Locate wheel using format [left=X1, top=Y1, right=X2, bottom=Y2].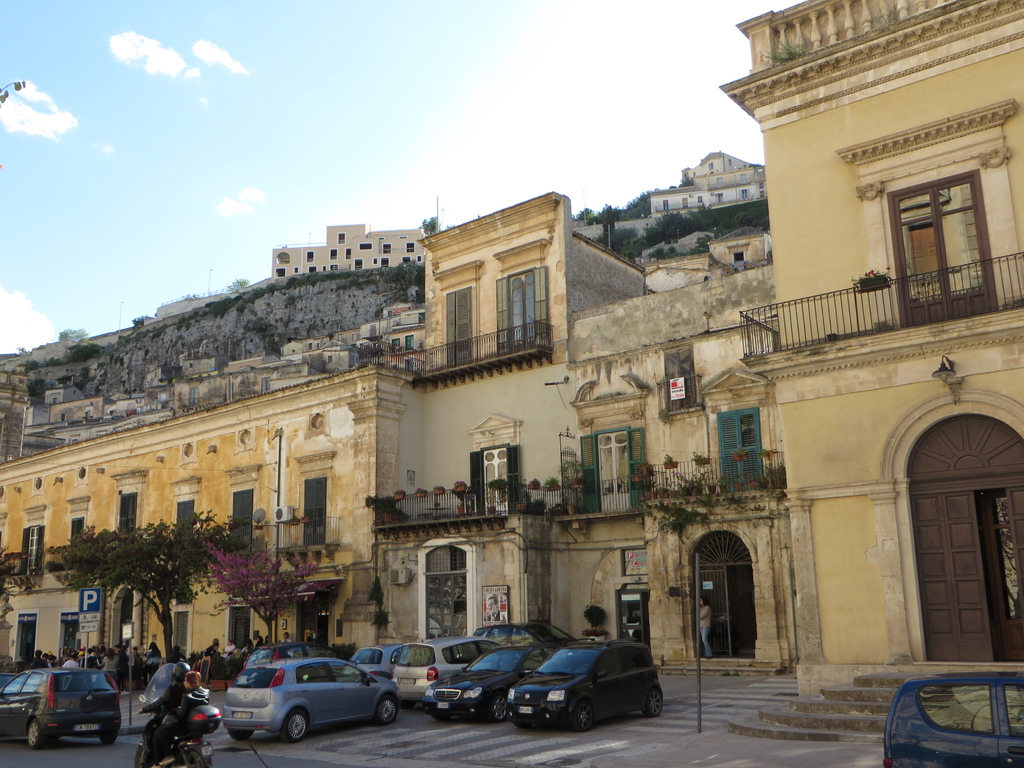
[left=494, top=693, right=508, bottom=719].
